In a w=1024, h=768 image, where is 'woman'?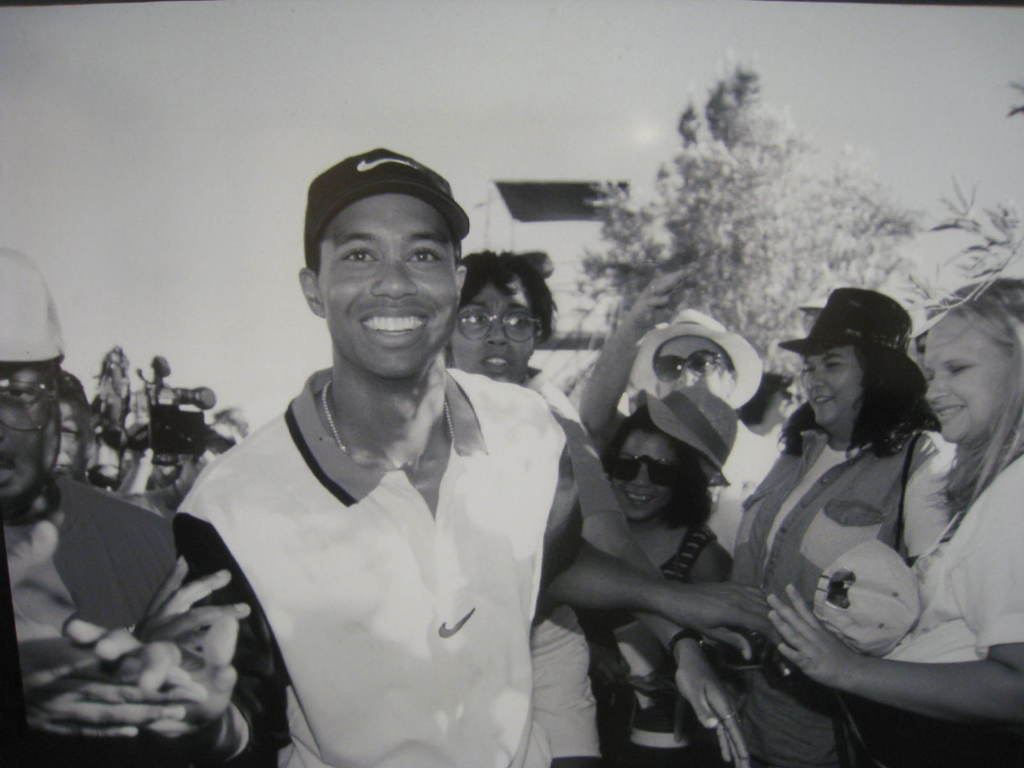
758, 275, 1023, 767.
